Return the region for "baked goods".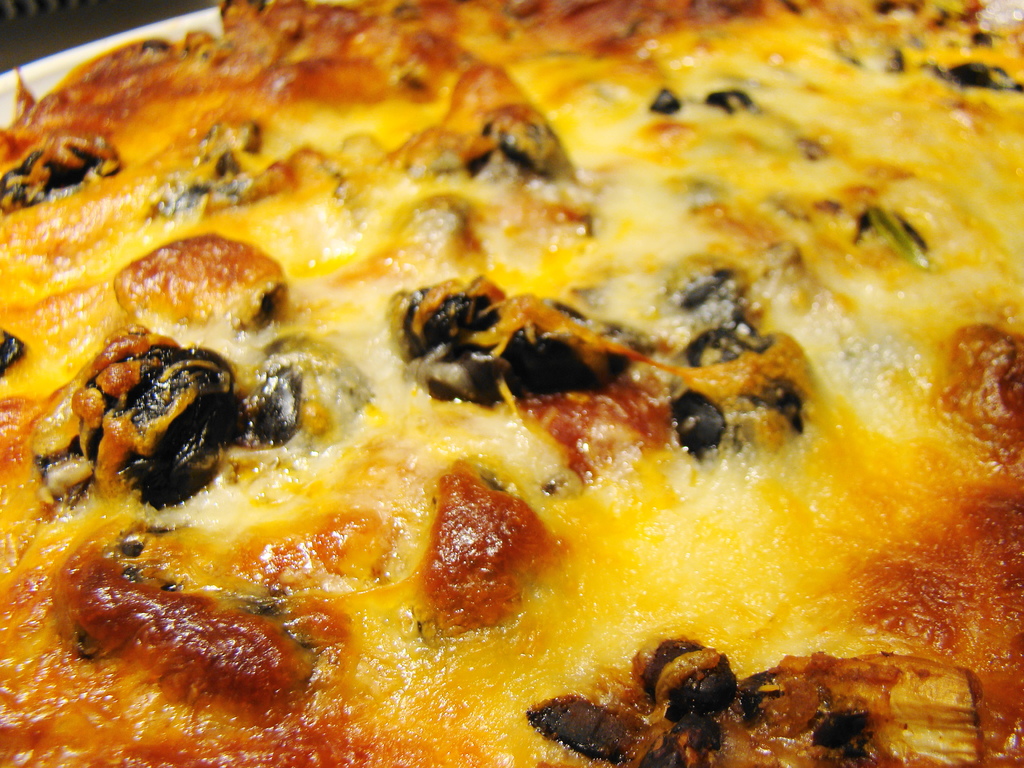
detection(0, 0, 1023, 767).
